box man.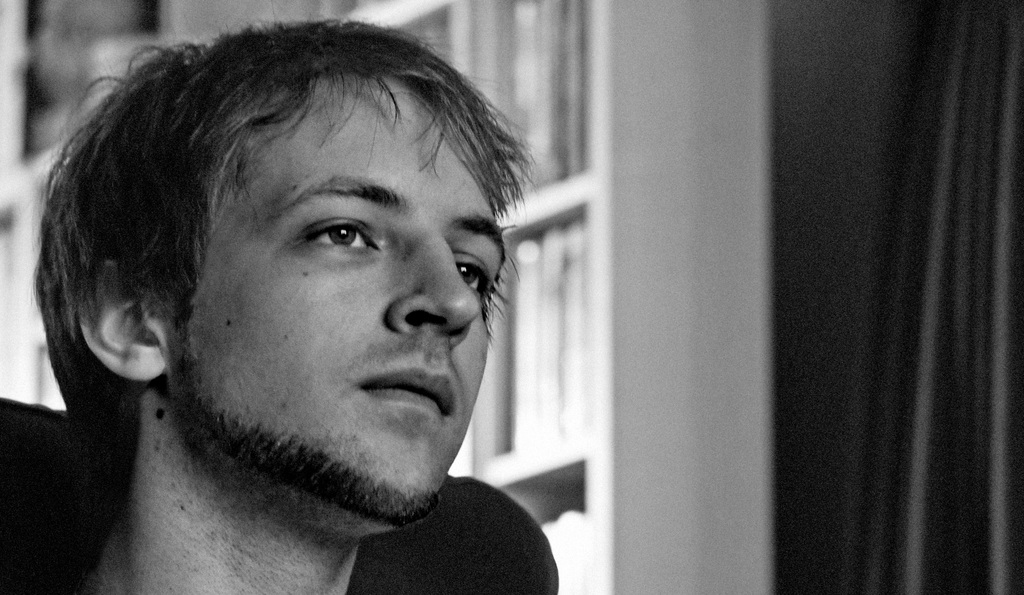
bbox=(0, 17, 555, 594).
